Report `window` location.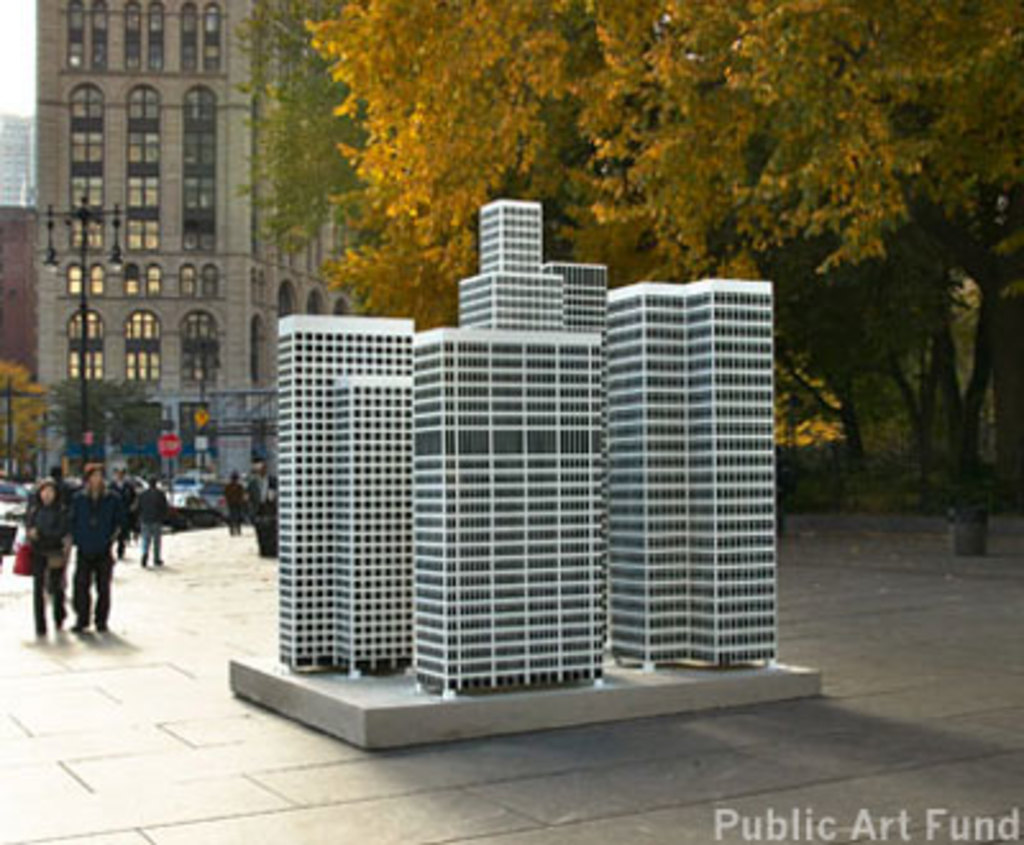
Report: box=[197, 259, 218, 305].
